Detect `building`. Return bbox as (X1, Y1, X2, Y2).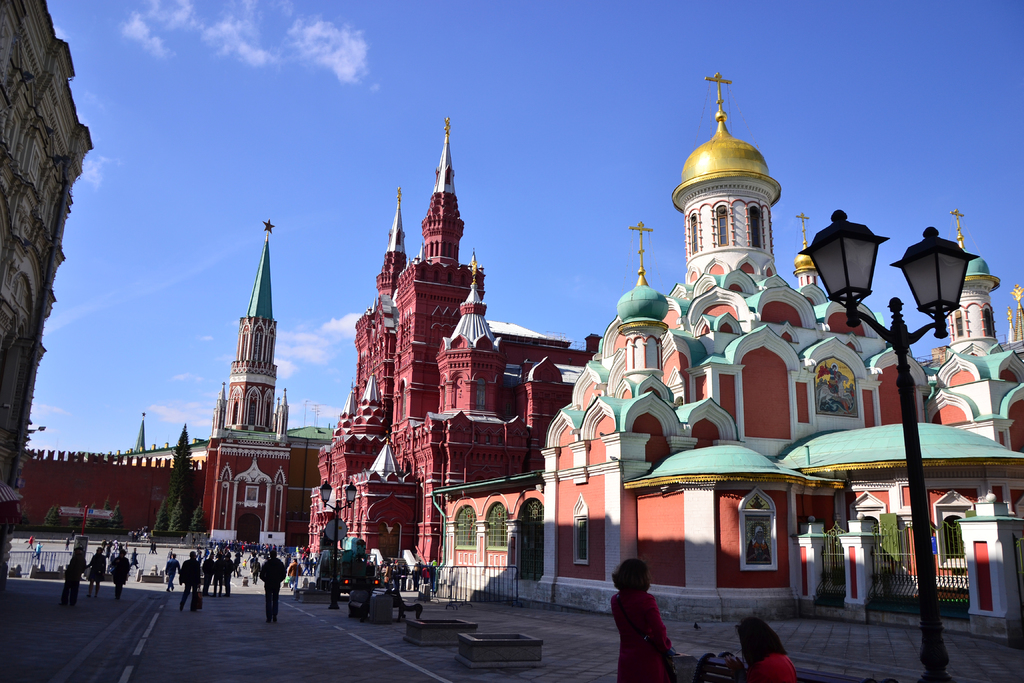
(10, 60, 1023, 638).
